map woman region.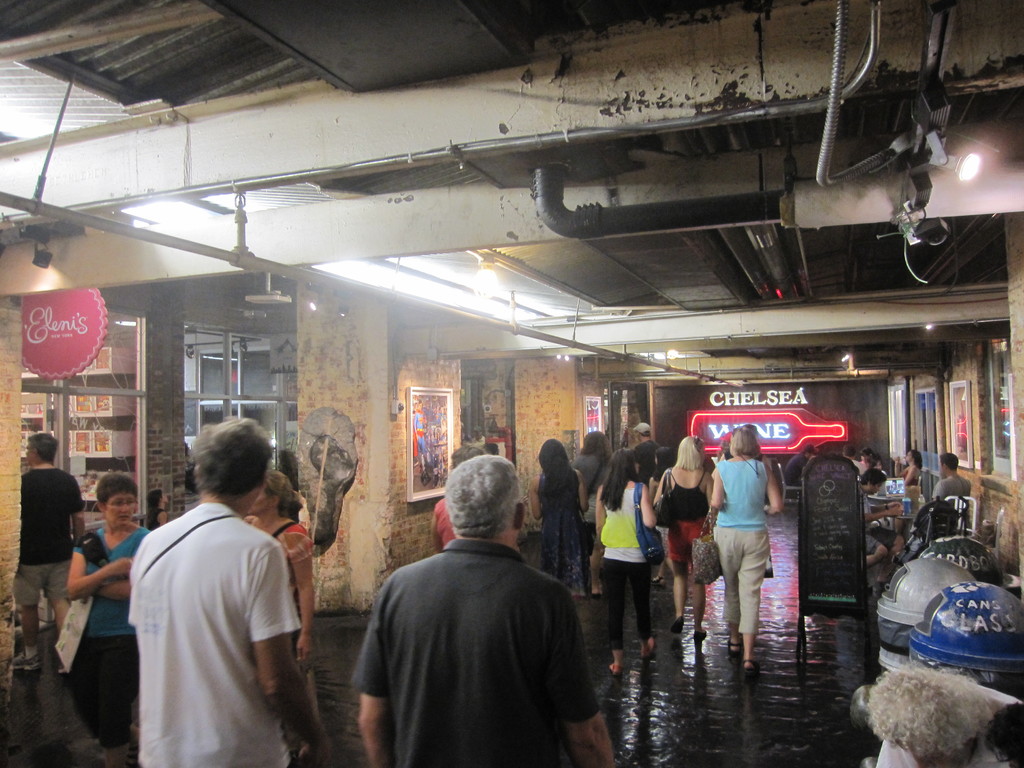
Mapped to 243/472/316/668.
